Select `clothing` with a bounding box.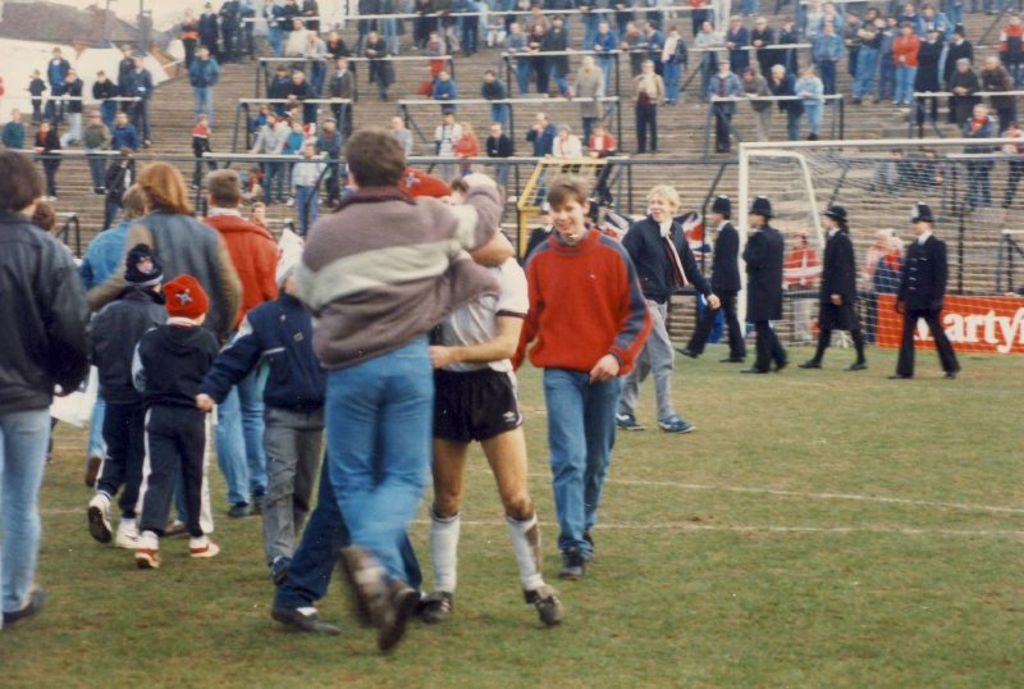
(x1=59, y1=69, x2=97, y2=150).
